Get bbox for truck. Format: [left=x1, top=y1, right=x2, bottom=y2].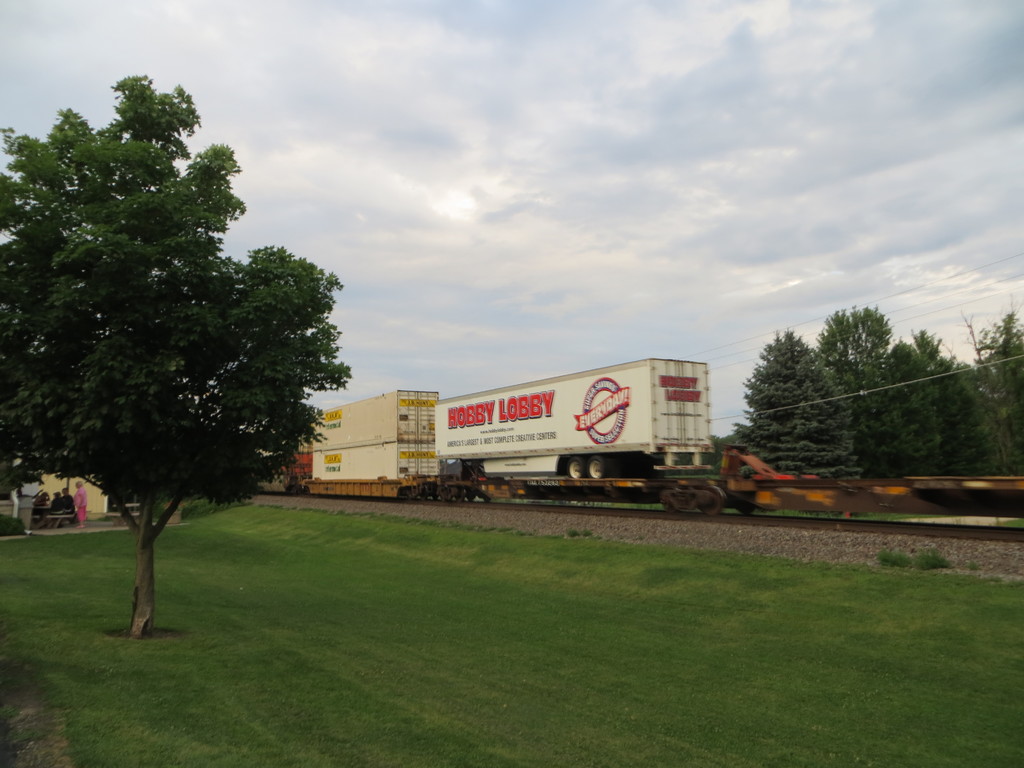
[left=410, top=356, right=733, bottom=502].
